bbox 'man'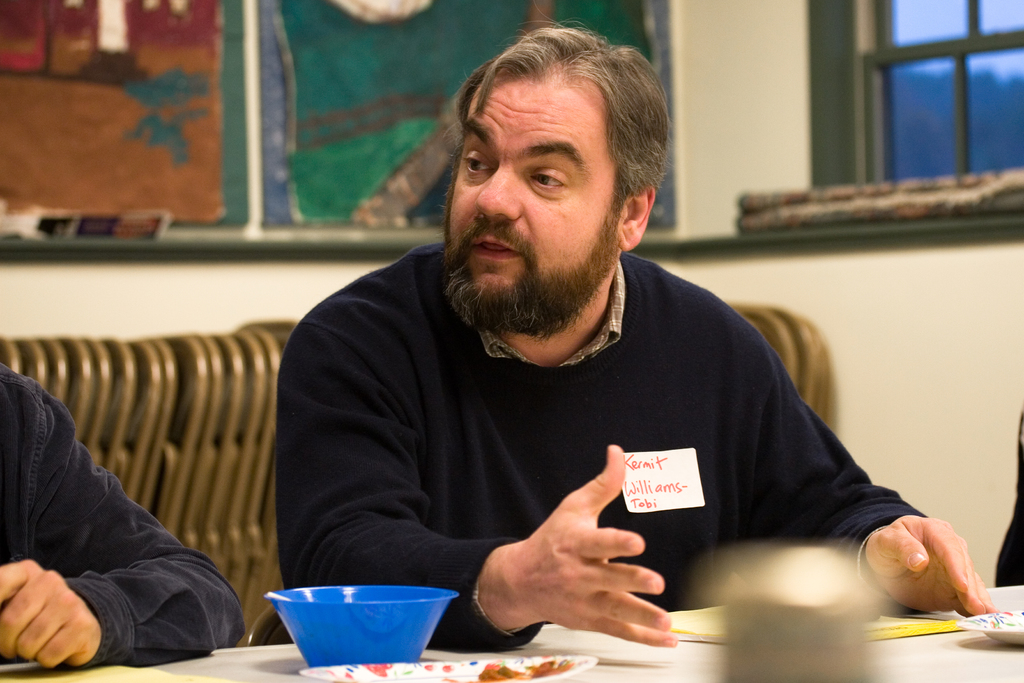
223,36,937,675
